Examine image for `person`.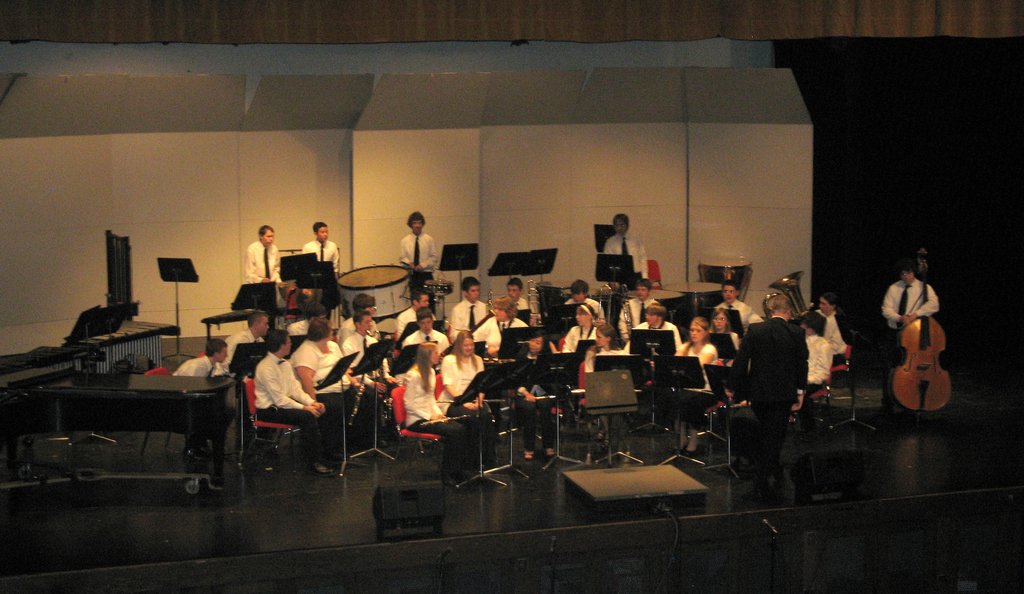
Examination result: [left=602, top=211, right=653, bottom=284].
